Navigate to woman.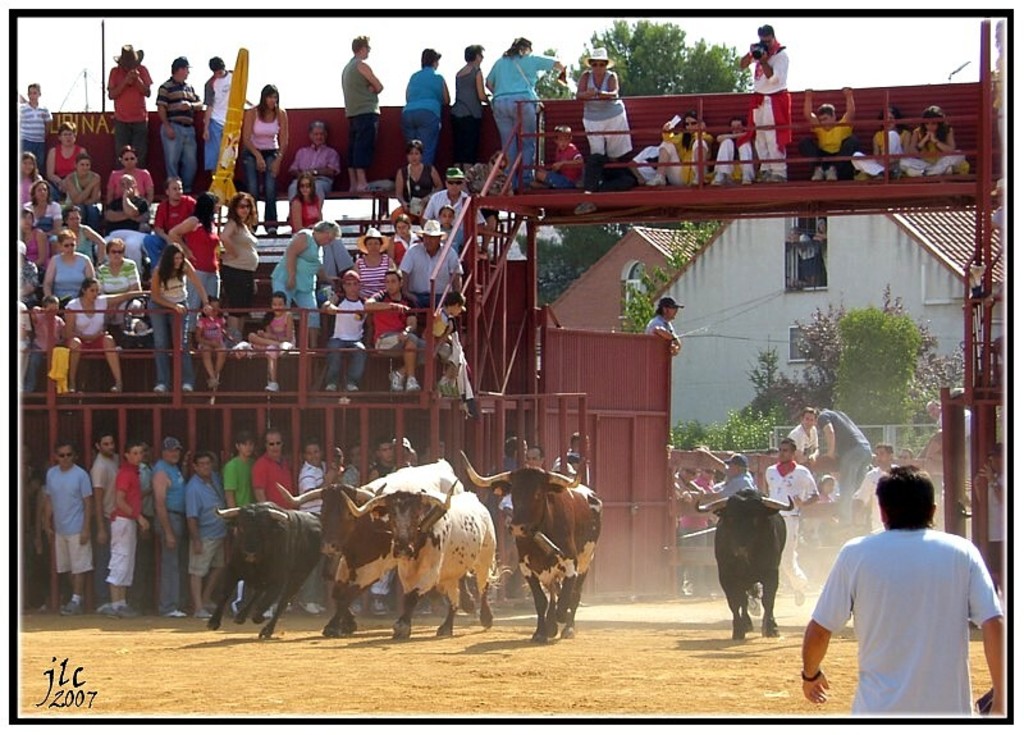
Navigation target: pyautogui.locateOnScreen(63, 277, 150, 394).
